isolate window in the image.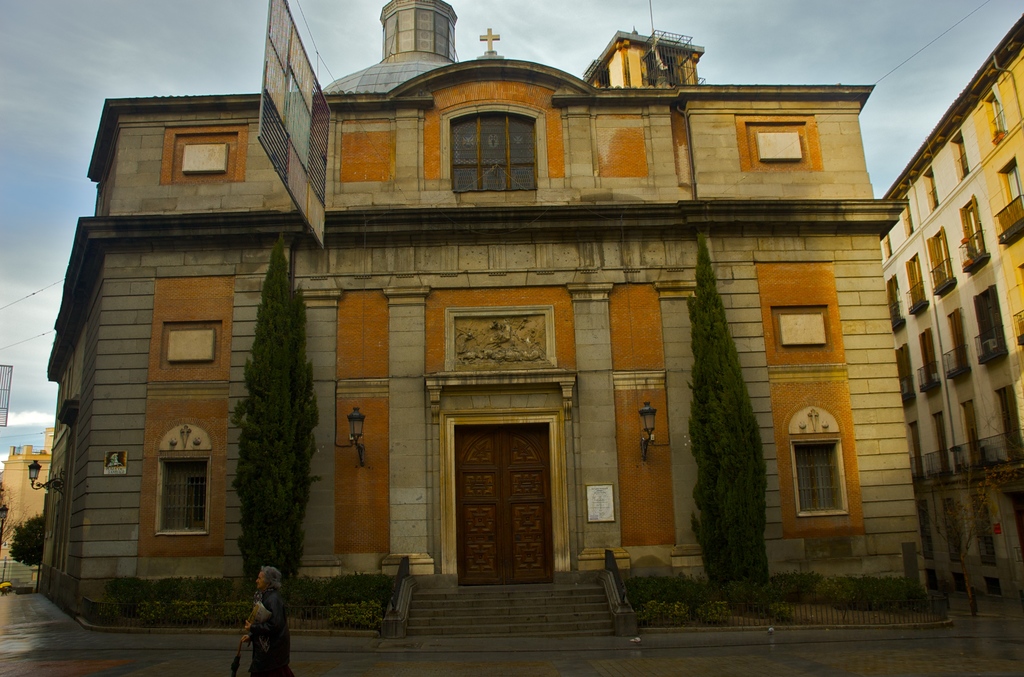
Isolated region: (left=963, top=401, right=986, bottom=464).
